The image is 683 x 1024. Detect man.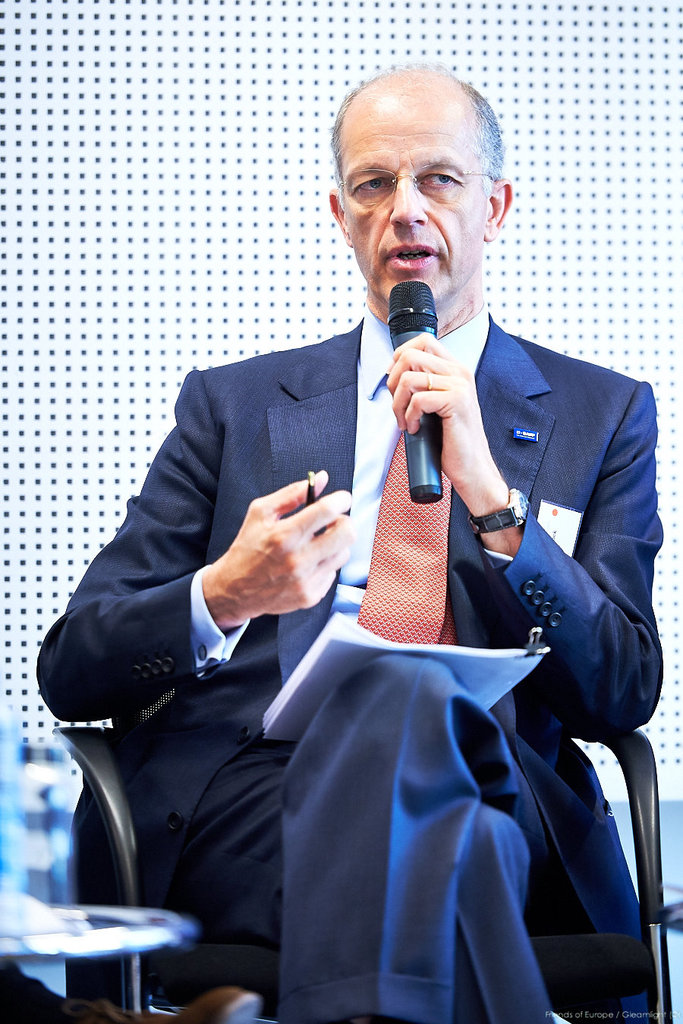
Detection: {"left": 64, "top": 99, "right": 647, "bottom": 1023}.
